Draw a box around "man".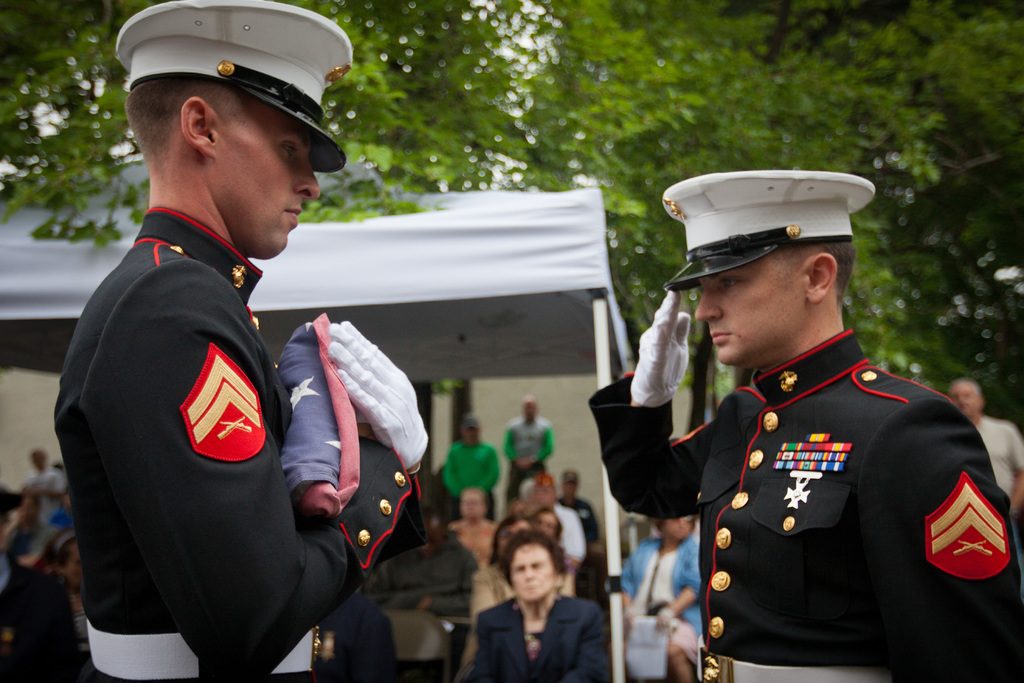
(554, 470, 601, 591).
